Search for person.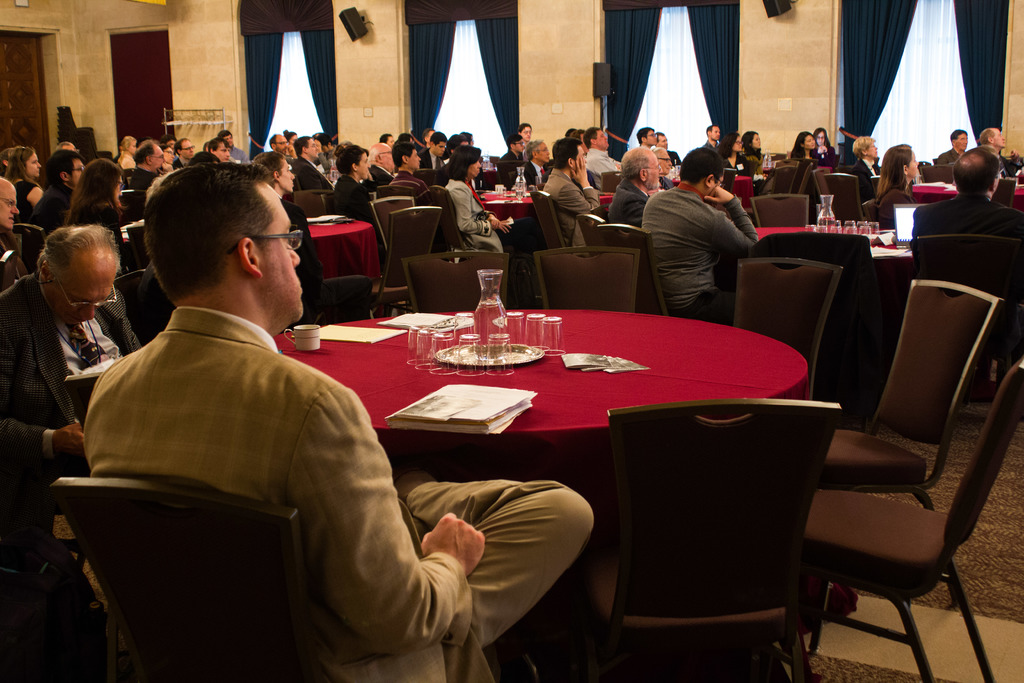
Found at bbox=[873, 142, 920, 238].
